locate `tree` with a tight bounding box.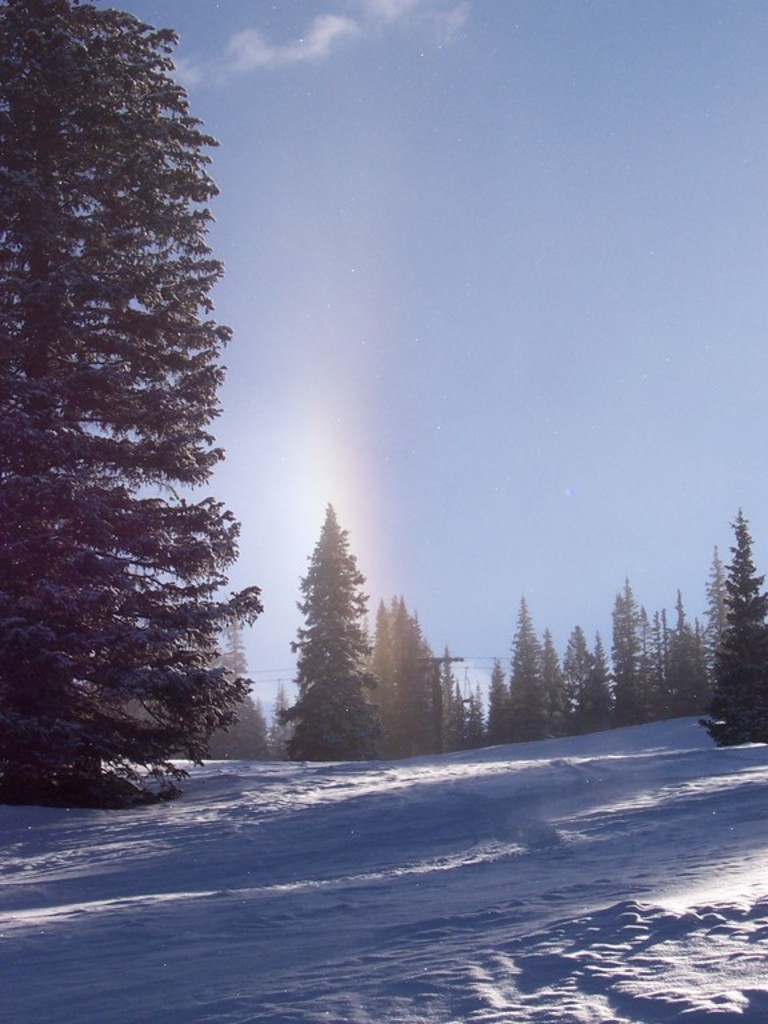
Rect(0, 0, 268, 813).
